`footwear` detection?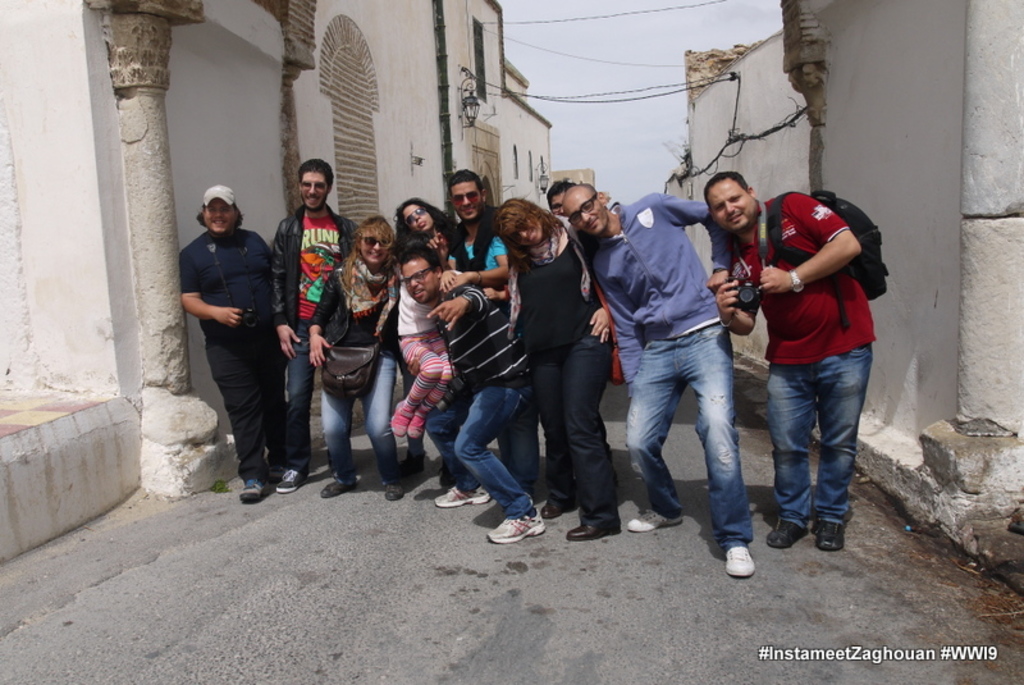
x1=481, y1=494, x2=544, y2=554
